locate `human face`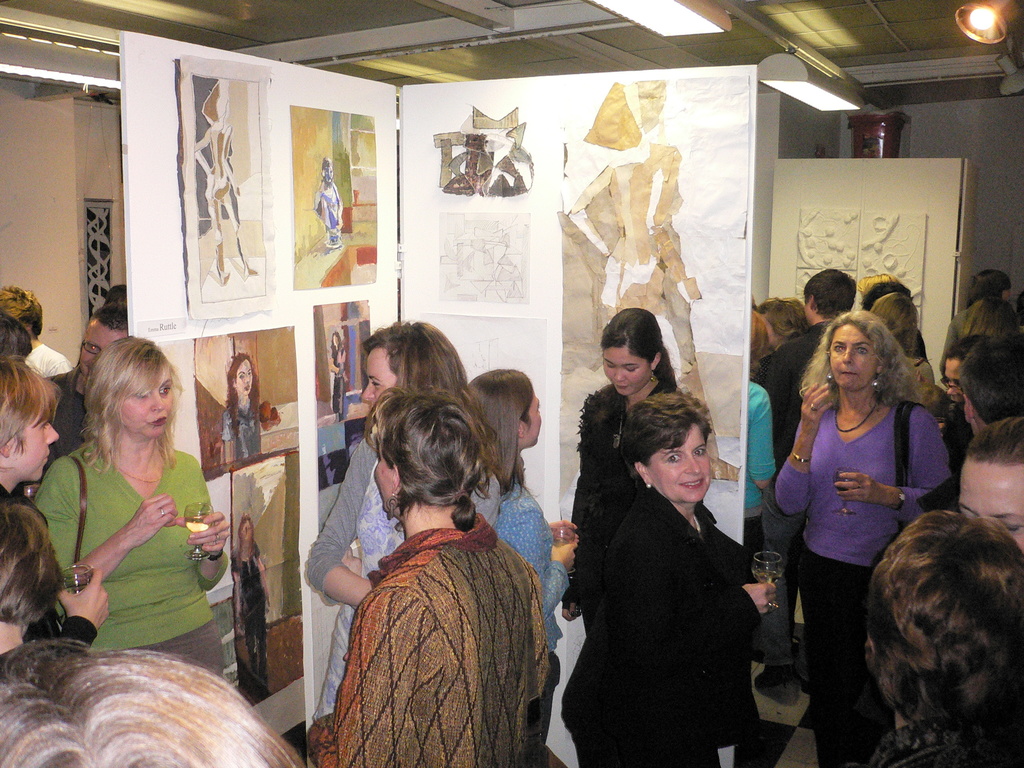
Rect(111, 362, 173, 436)
